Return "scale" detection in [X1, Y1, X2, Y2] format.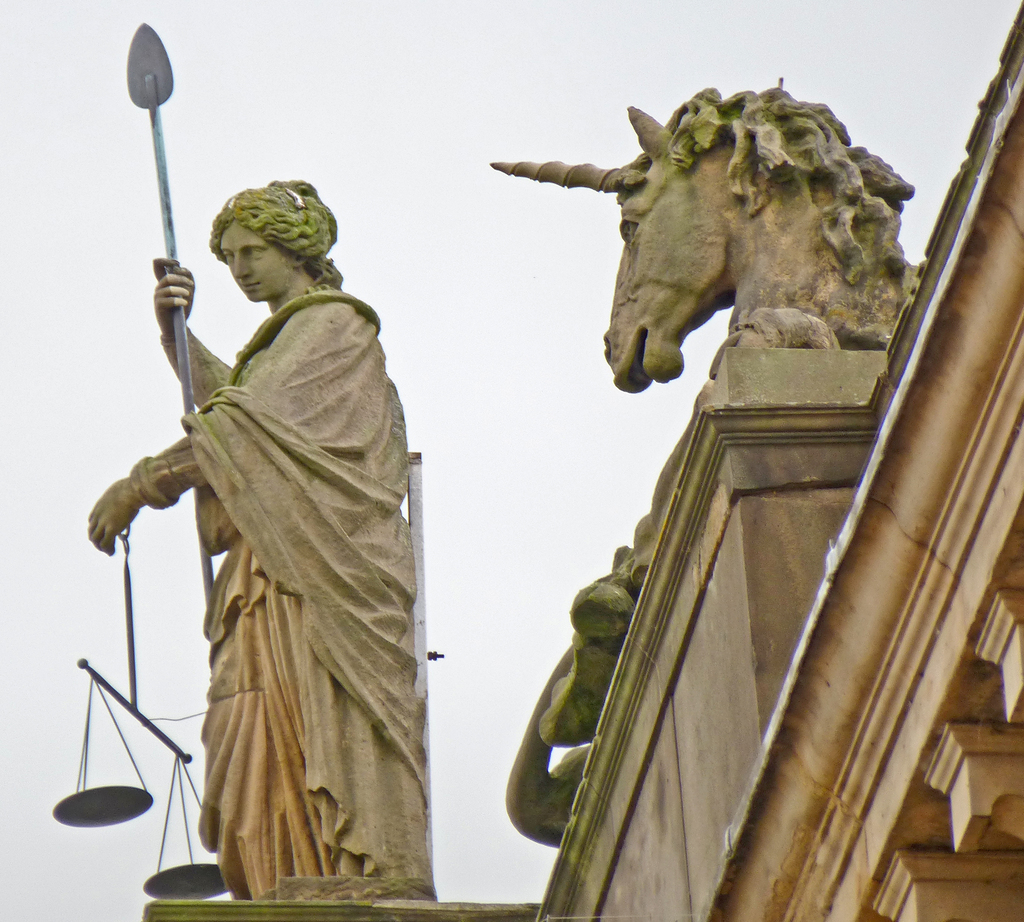
[52, 526, 227, 896].
